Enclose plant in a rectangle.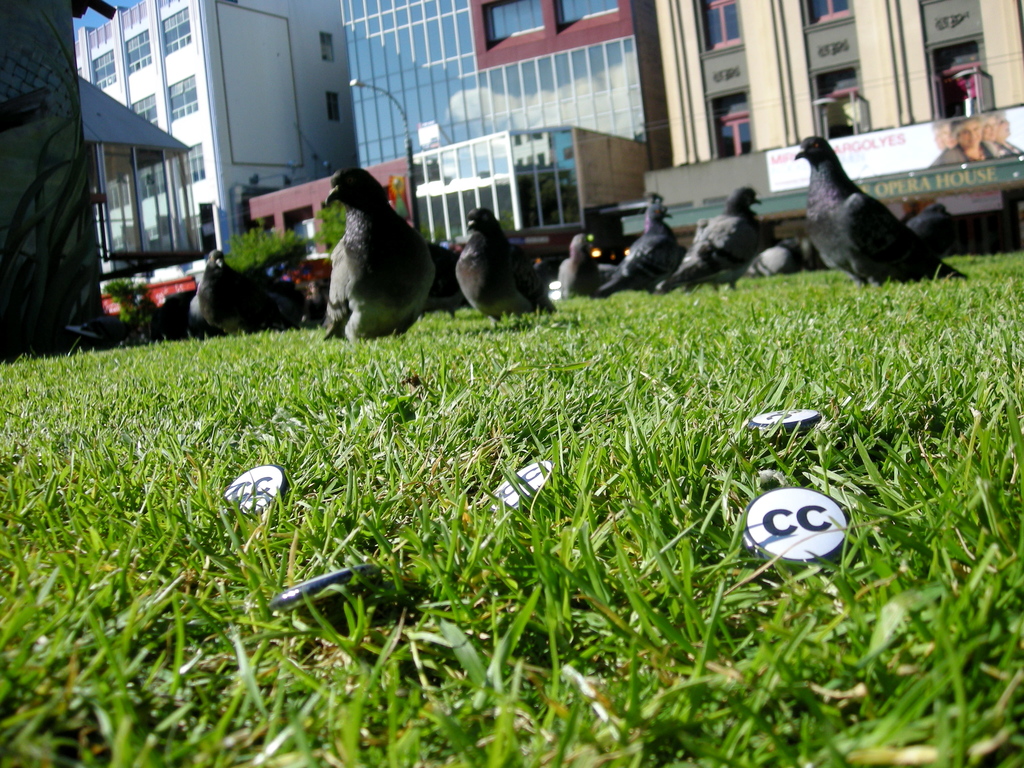
[312, 198, 355, 252].
